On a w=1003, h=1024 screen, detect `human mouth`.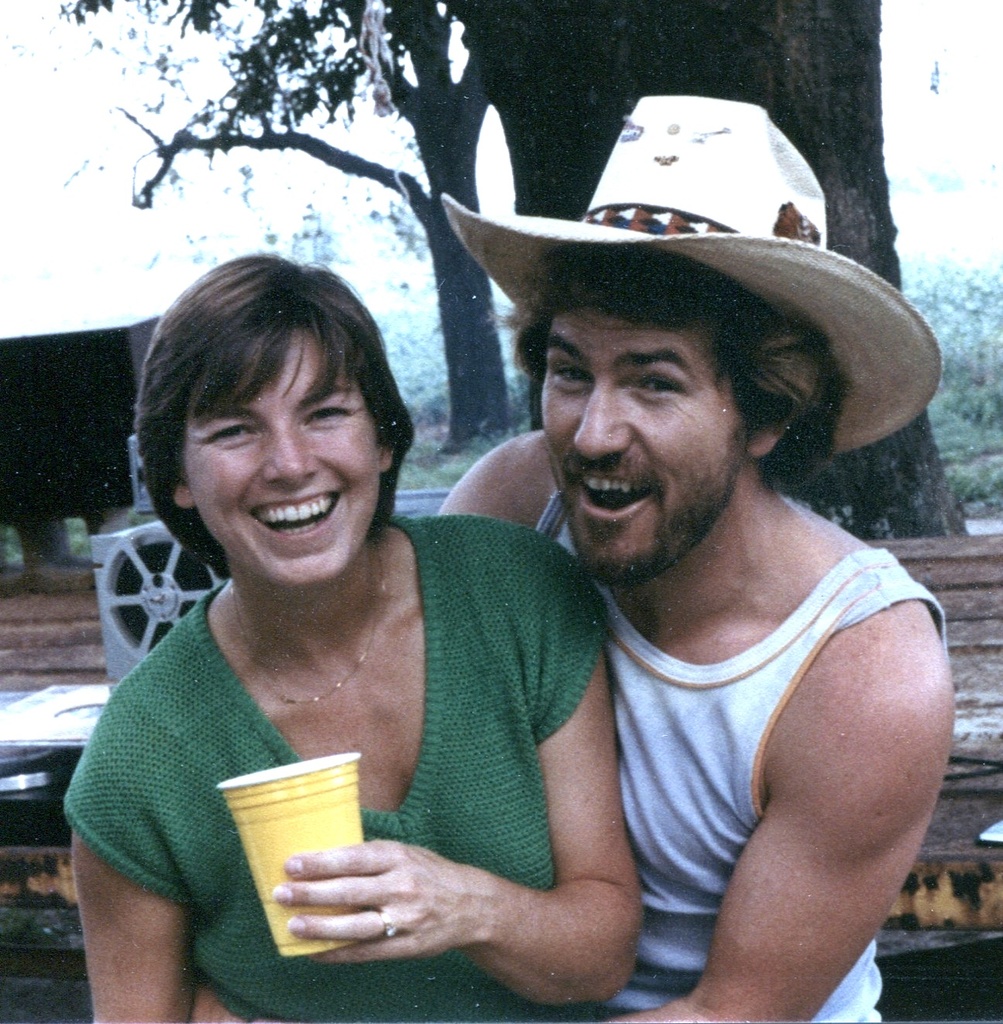
bbox=[568, 460, 654, 525].
